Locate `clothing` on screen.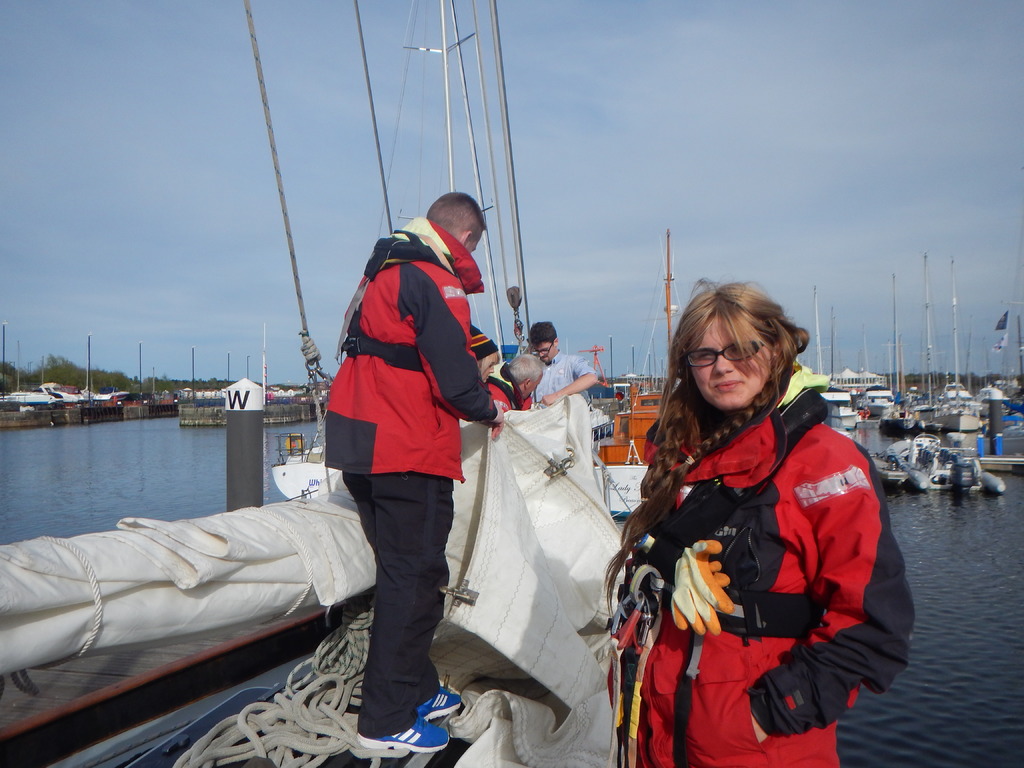
On screen at (x1=531, y1=356, x2=582, y2=409).
